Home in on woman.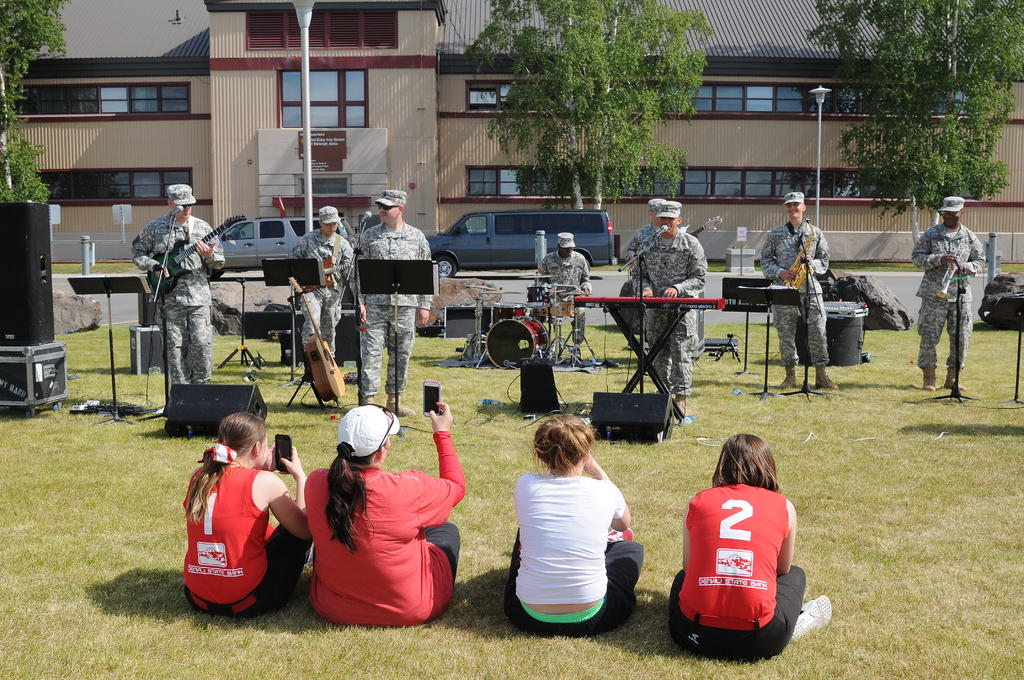
Homed in at [left=762, top=189, right=840, bottom=391].
